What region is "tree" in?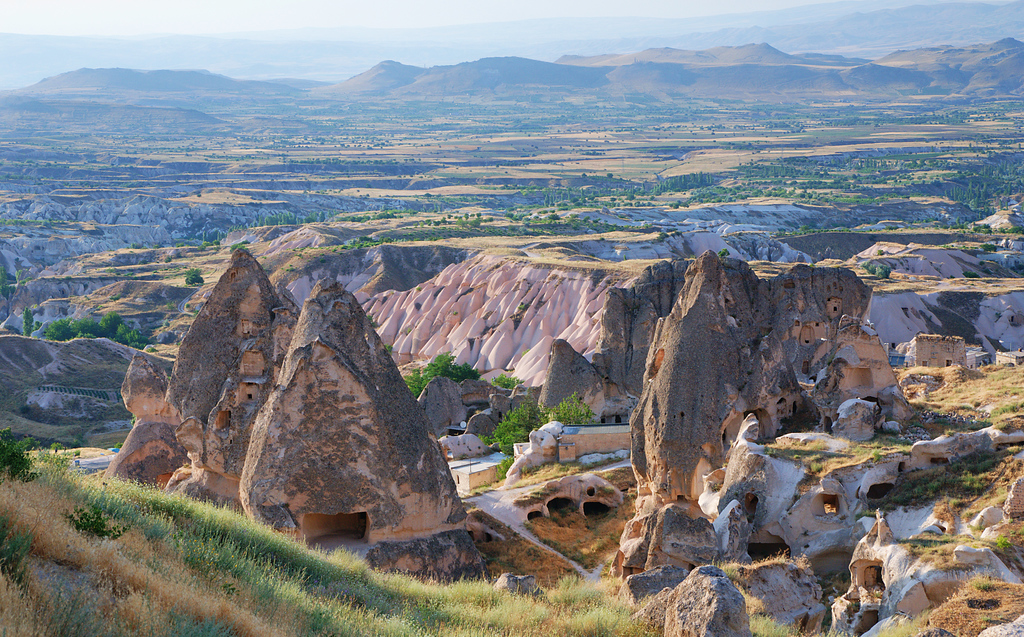
1 263 33 320.
